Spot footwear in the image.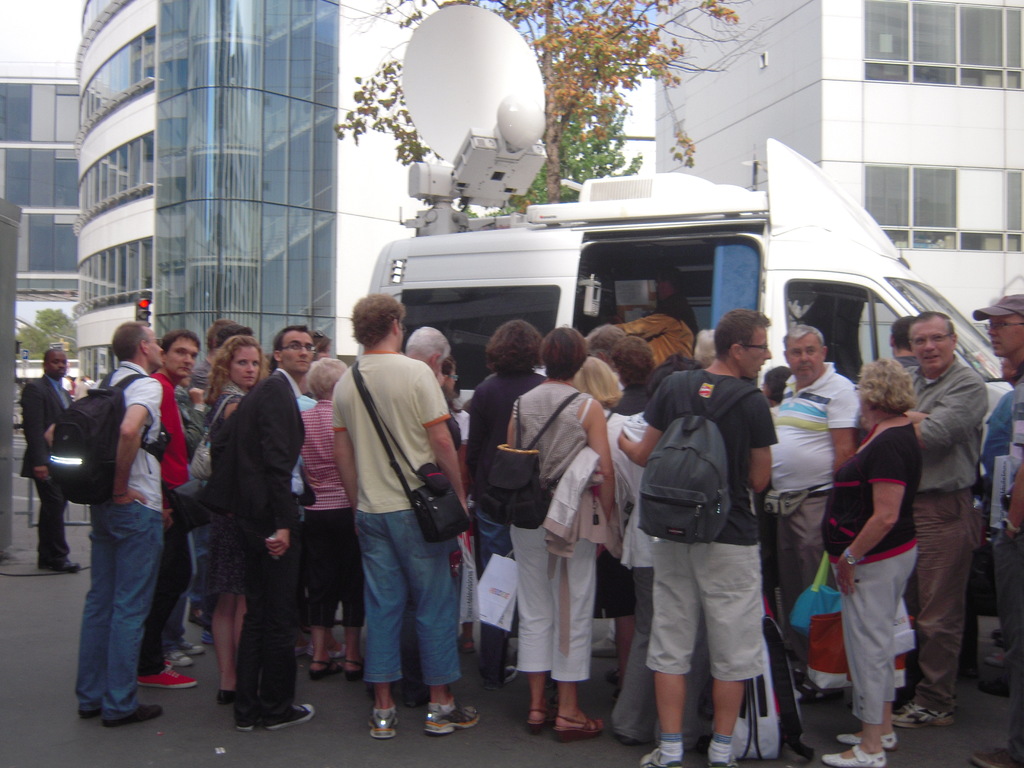
footwear found at box=[833, 726, 895, 750].
